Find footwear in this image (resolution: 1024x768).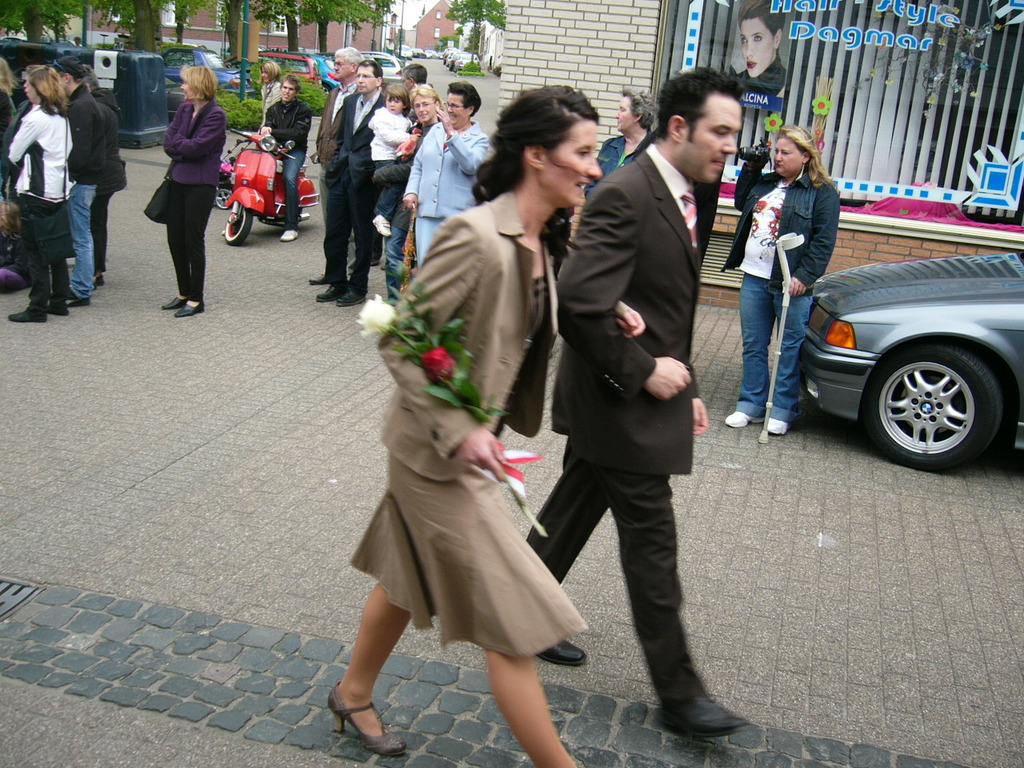
{"x1": 302, "y1": 206, "x2": 314, "y2": 224}.
